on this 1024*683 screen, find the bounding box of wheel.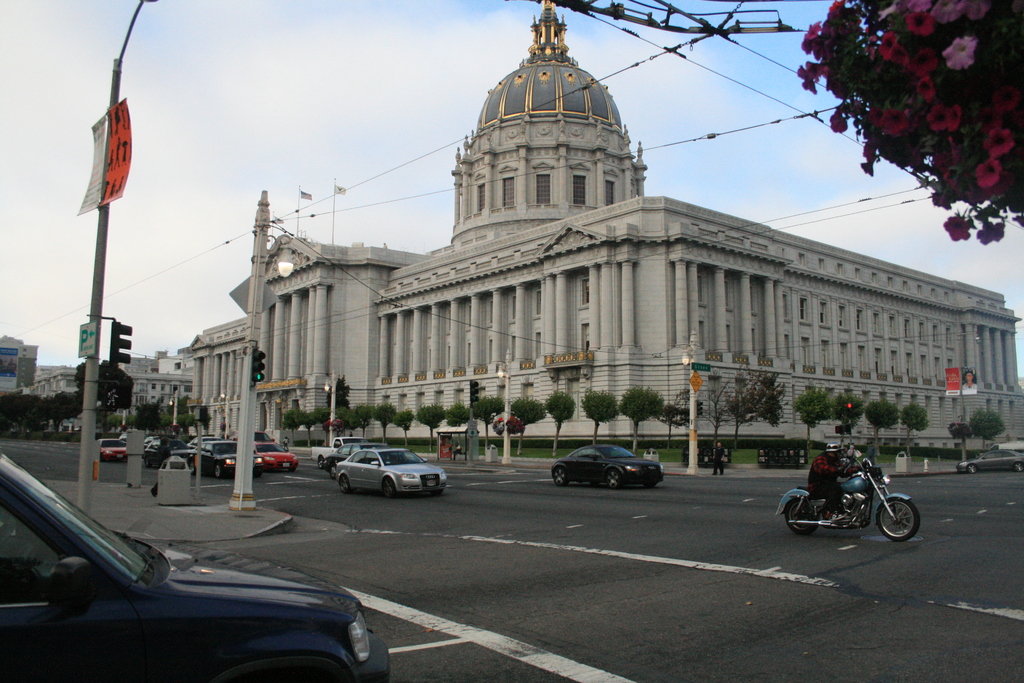
Bounding box: [left=606, top=468, right=623, bottom=488].
